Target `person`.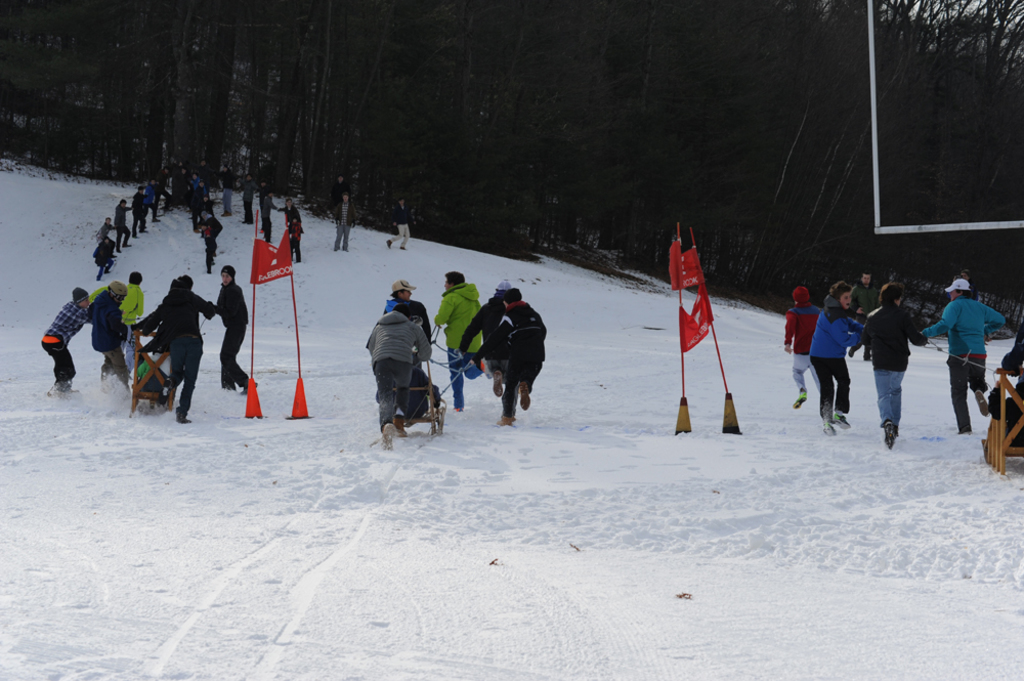
Target region: x1=89 y1=278 x2=136 y2=384.
